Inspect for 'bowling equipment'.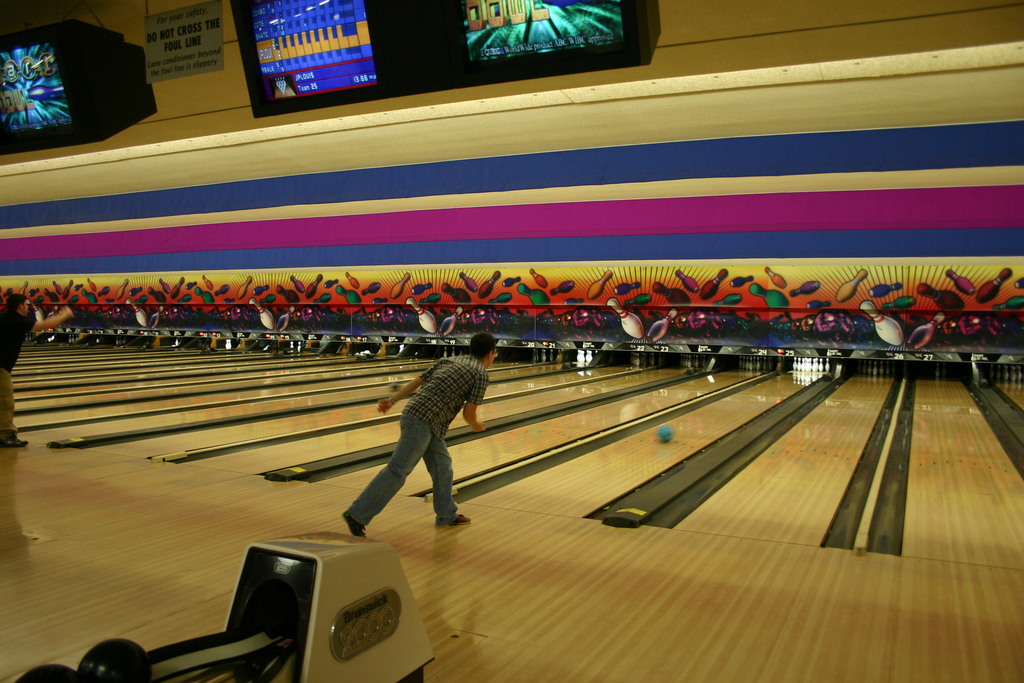
Inspection: <box>161,277,174,295</box>.
